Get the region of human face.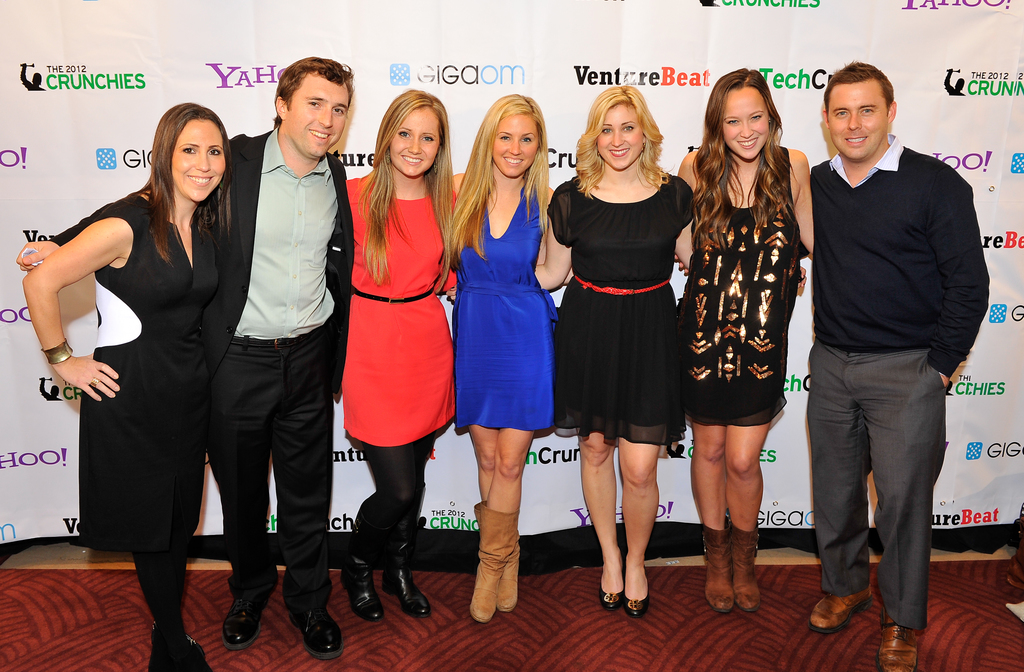
bbox=[724, 89, 766, 163].
